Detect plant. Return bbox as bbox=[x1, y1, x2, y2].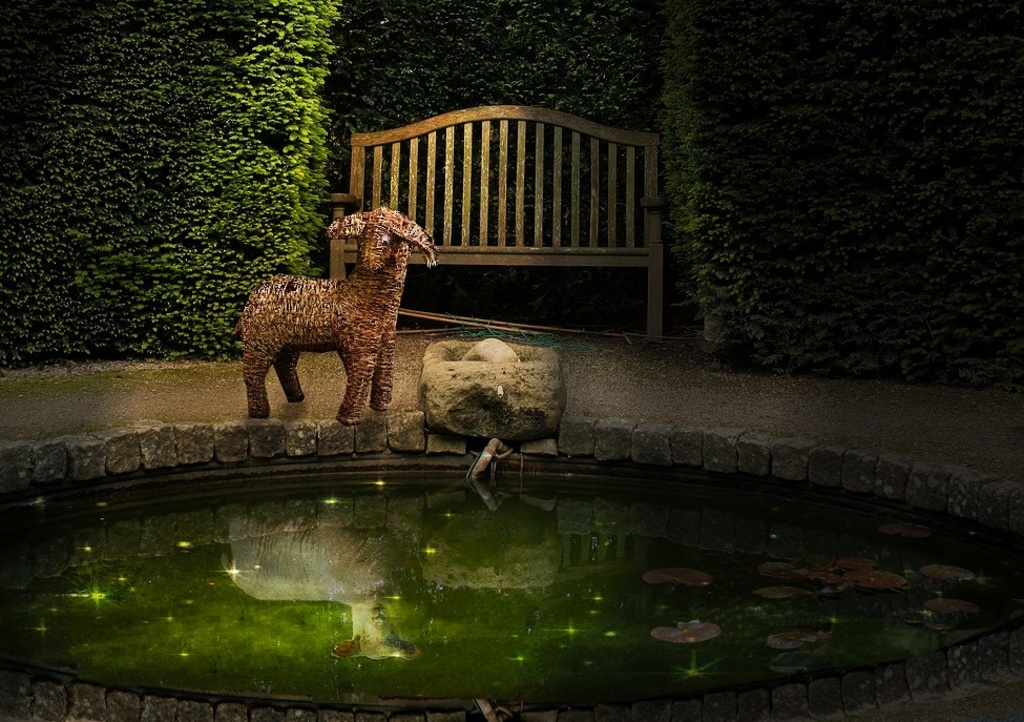
bbox=[641, 563, 710, 589].
